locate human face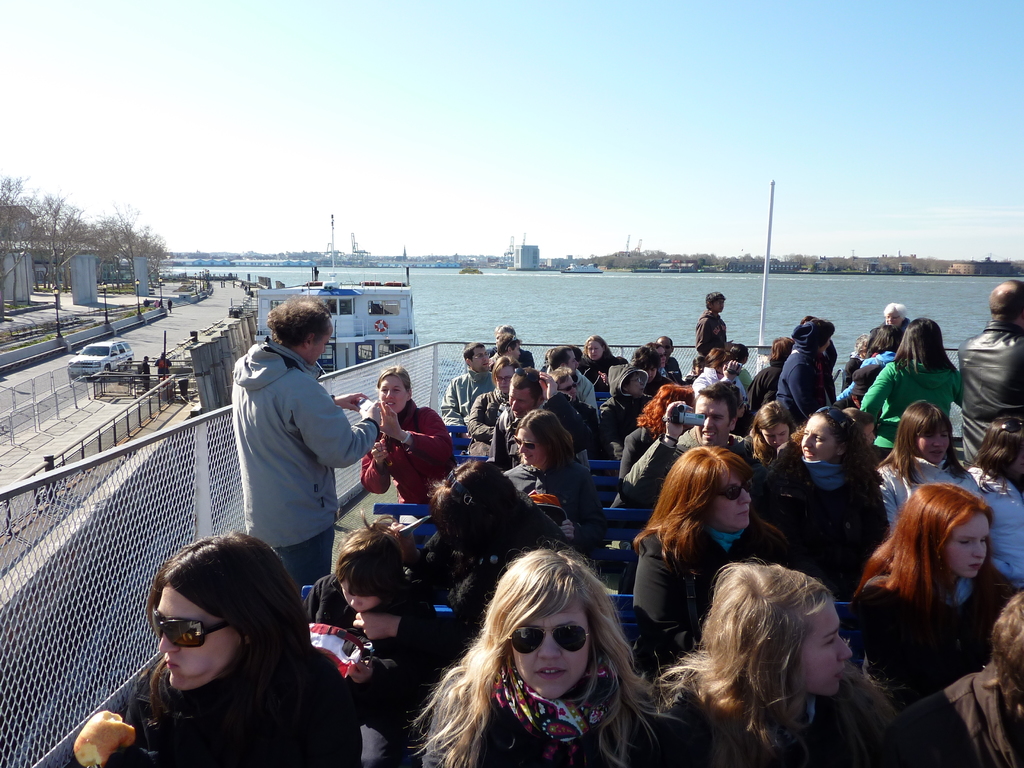
select_region(947, 513, 989, 578)
